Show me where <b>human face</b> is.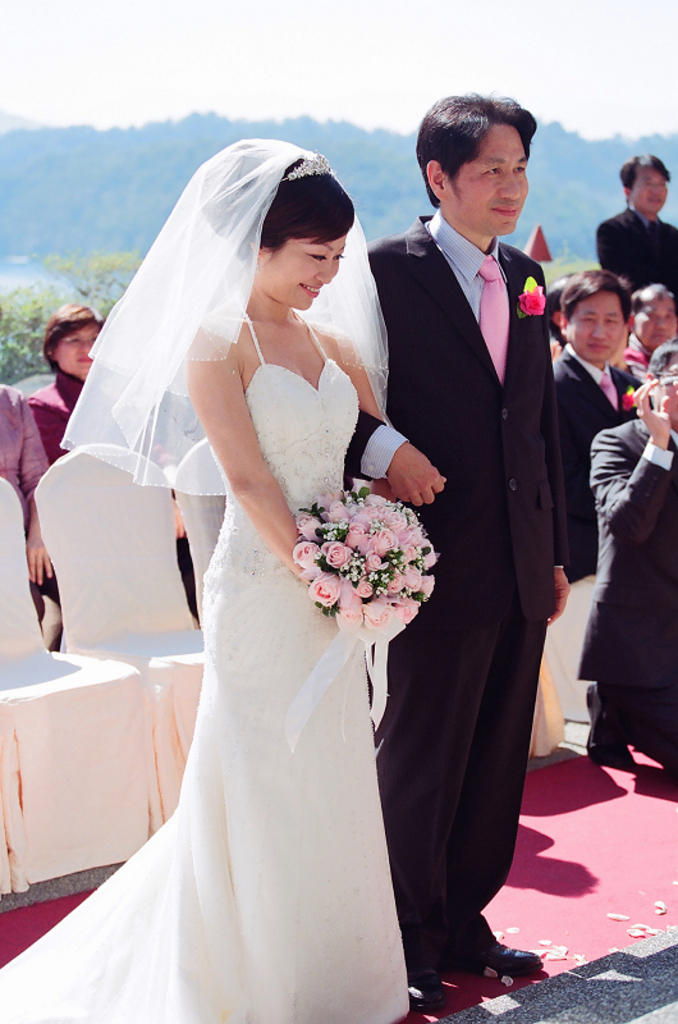
<b>human face</b> is at locate(56, 324, 104, 378).
